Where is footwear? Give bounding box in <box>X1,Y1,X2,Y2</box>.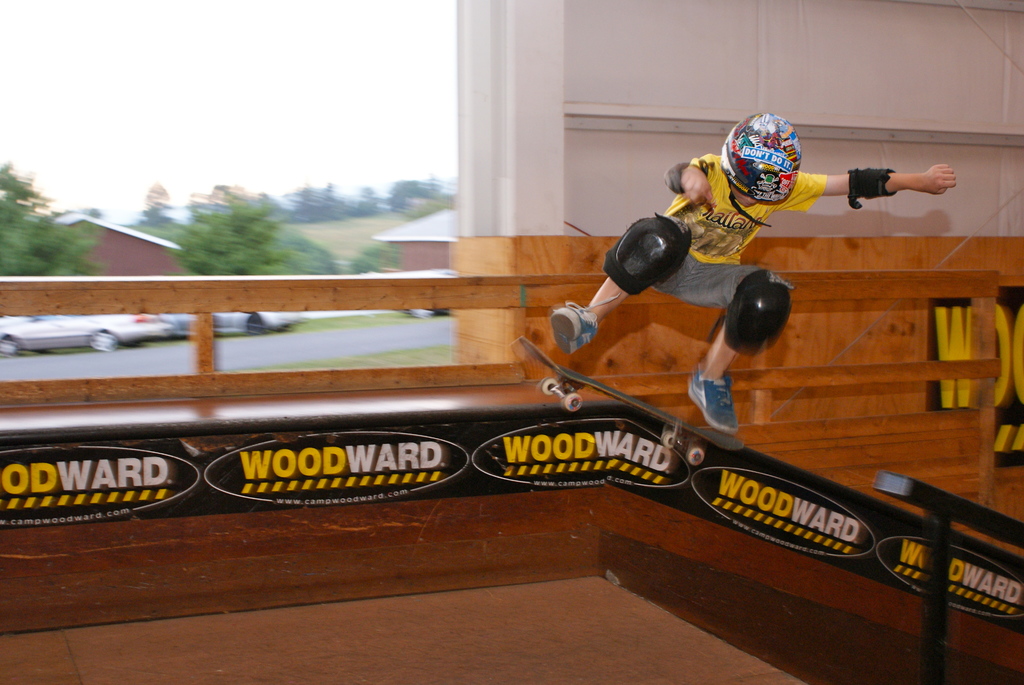
<box>690,358,739,432</box>.
